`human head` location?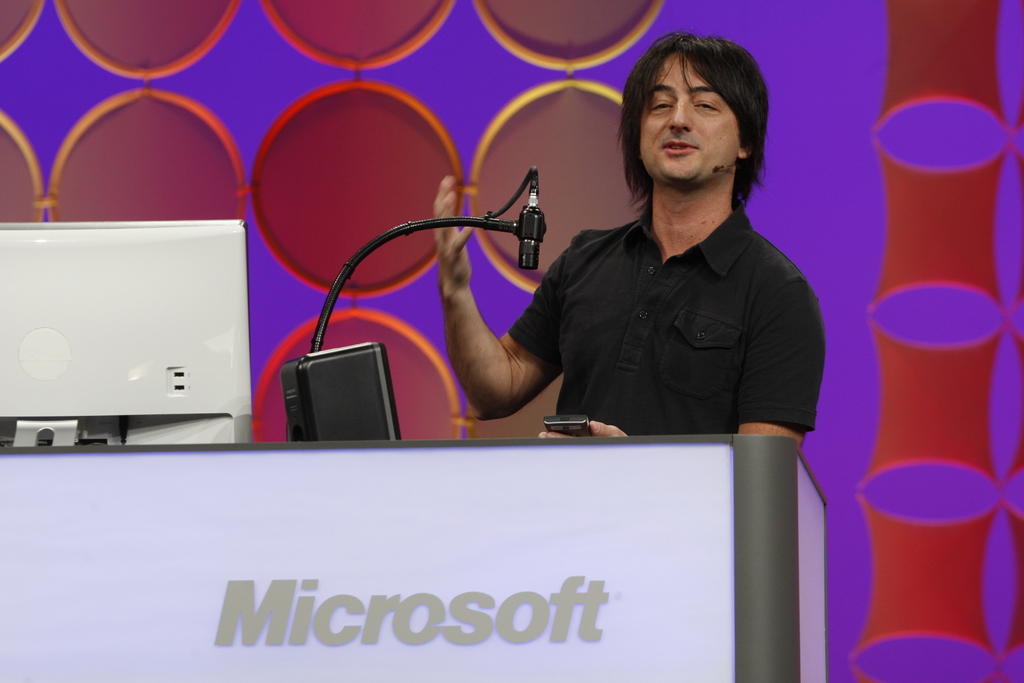
617 28 783 188
